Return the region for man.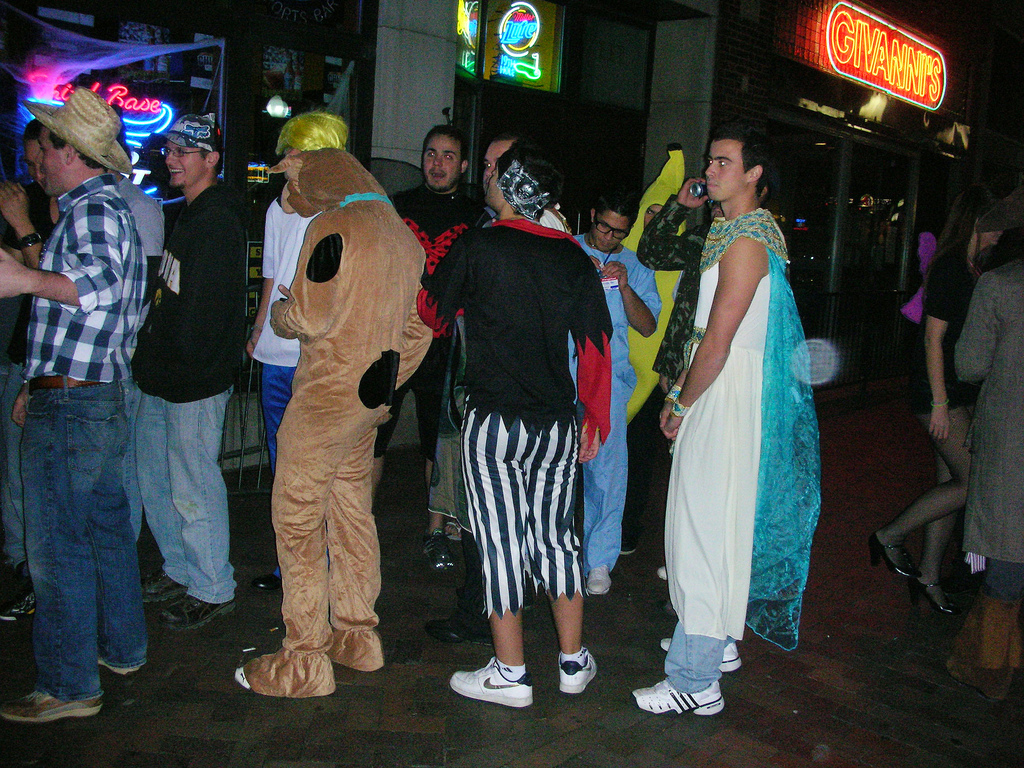
rect(465, 126, 532, 225).
